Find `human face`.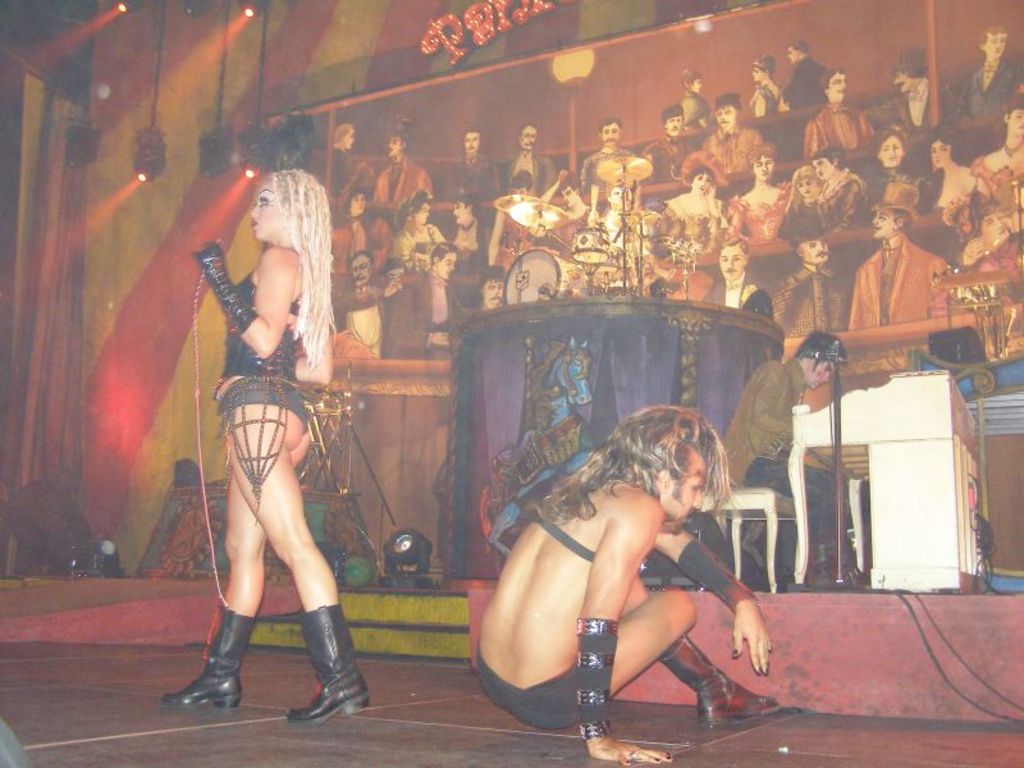
x1=439, y1=252, x2=458, y2=279.
